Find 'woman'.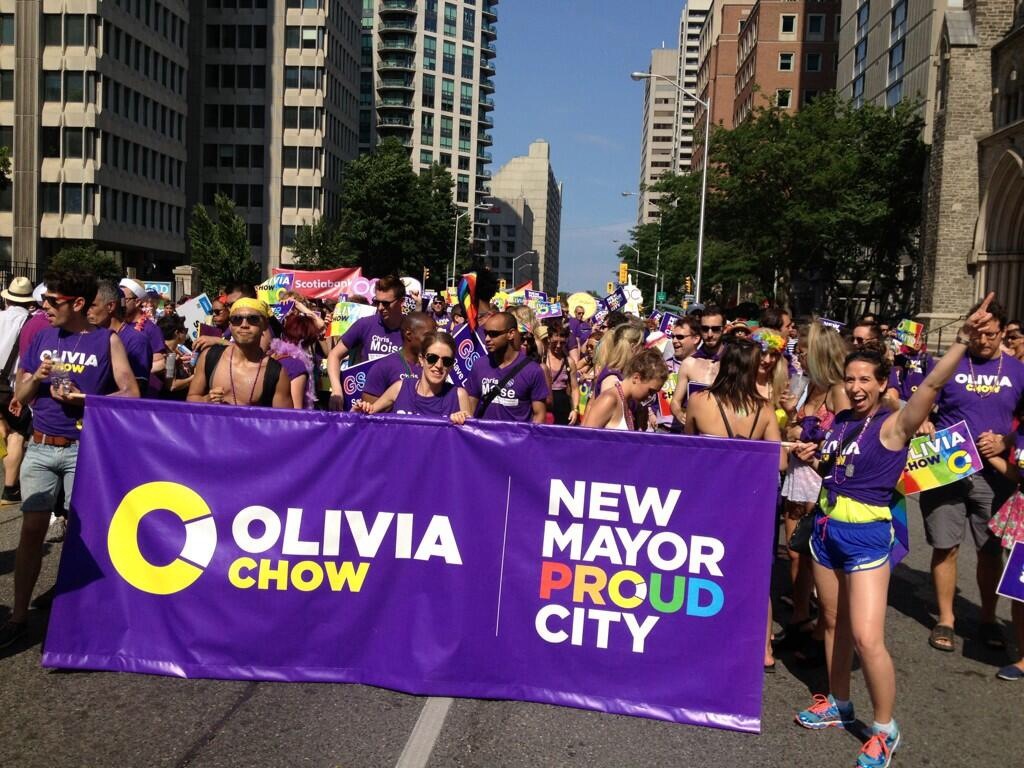
<bbox>355, 330, 480, 422</bbox>.
